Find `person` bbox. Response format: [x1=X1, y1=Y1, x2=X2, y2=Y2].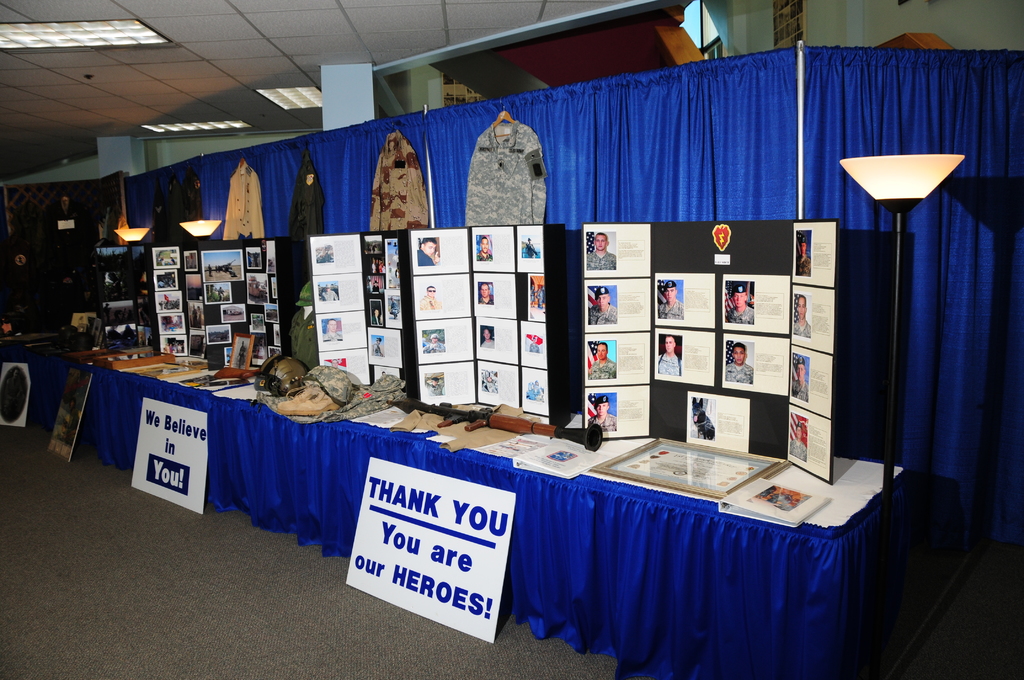
[x1=659, y1=282, x2=682, y2=320].
